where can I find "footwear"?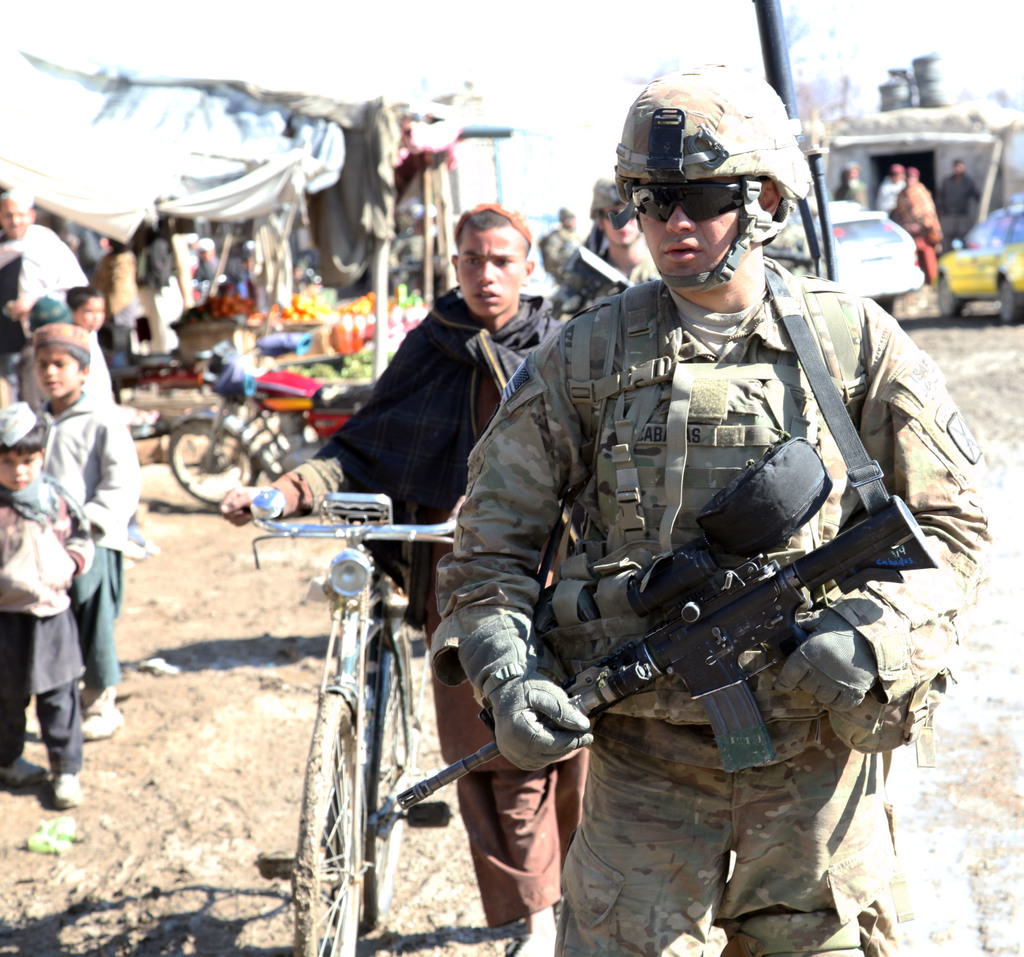
You can find it at [x1=40, y1=771, x2=82, y2=808].
